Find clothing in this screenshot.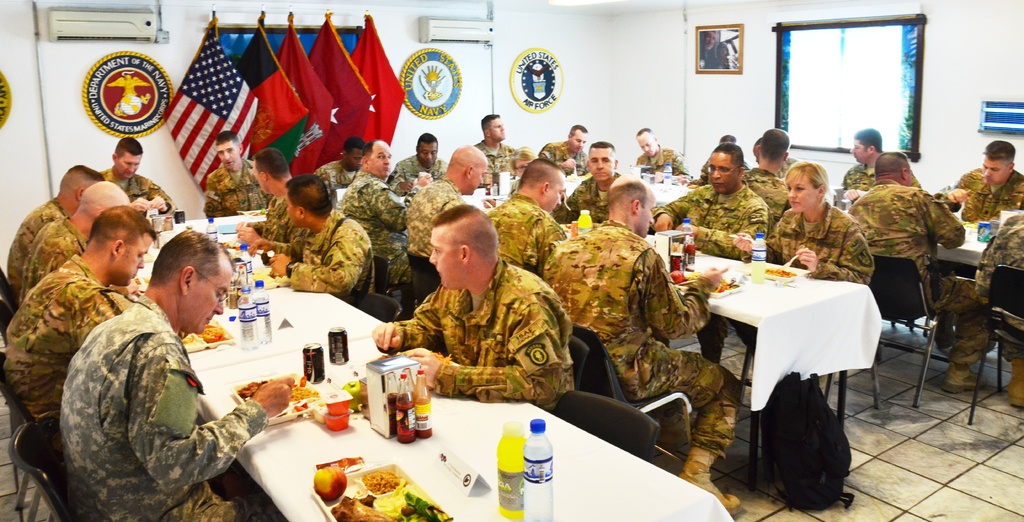
The bounding box for clothing is crop(540, 224, 740, 464).
